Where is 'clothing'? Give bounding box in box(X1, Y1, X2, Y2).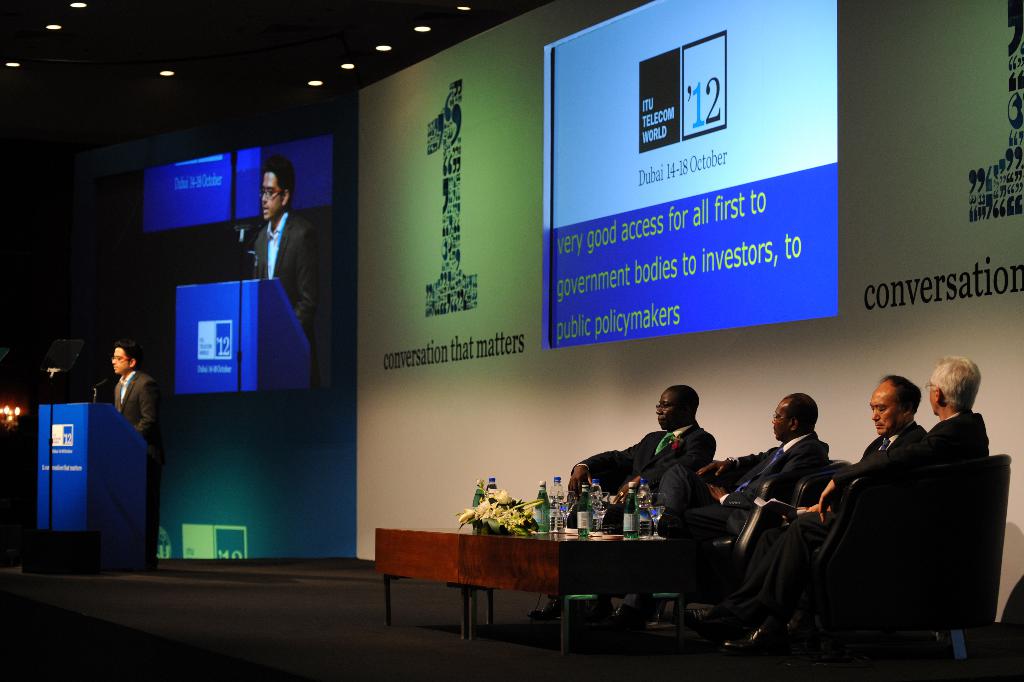
box(114, 362, 156, 542).
